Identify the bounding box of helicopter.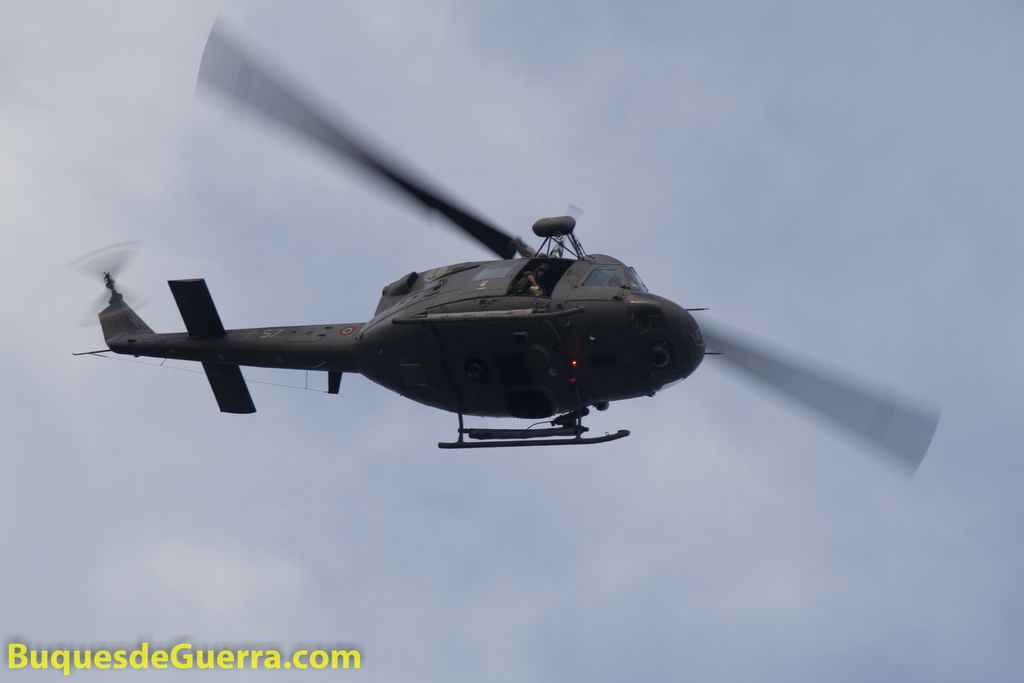
box(71, 16, 950, 479).
